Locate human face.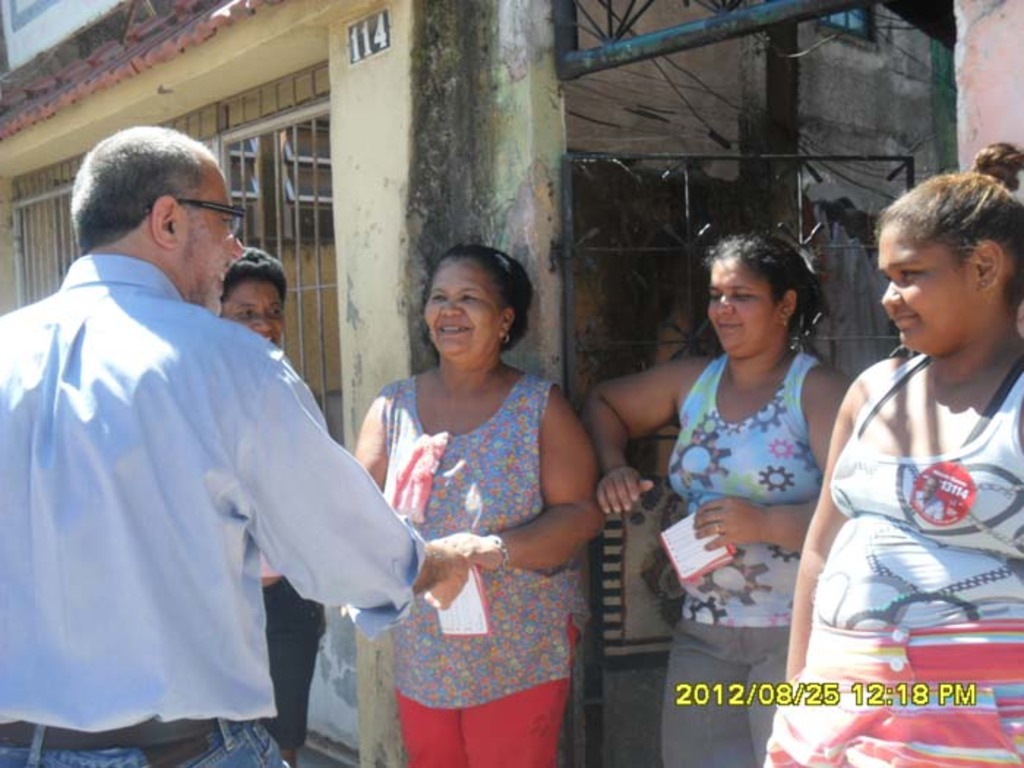
Bounding box: locate(225, 285, 281, 348).
